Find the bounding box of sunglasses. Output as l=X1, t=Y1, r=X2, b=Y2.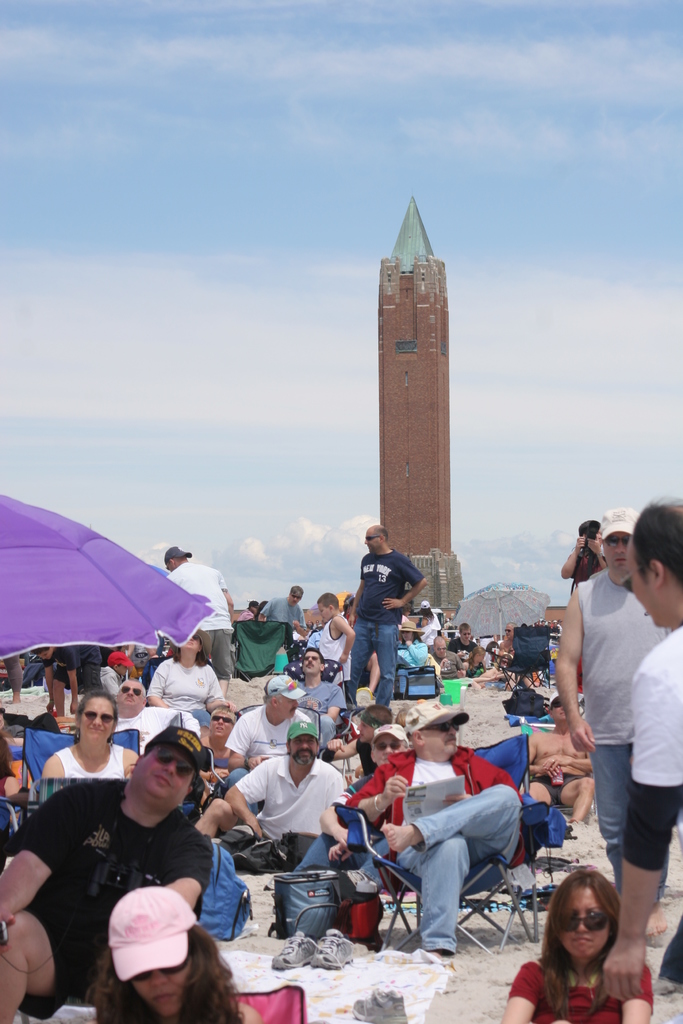
l=559, t=916, r=605, b=935.
